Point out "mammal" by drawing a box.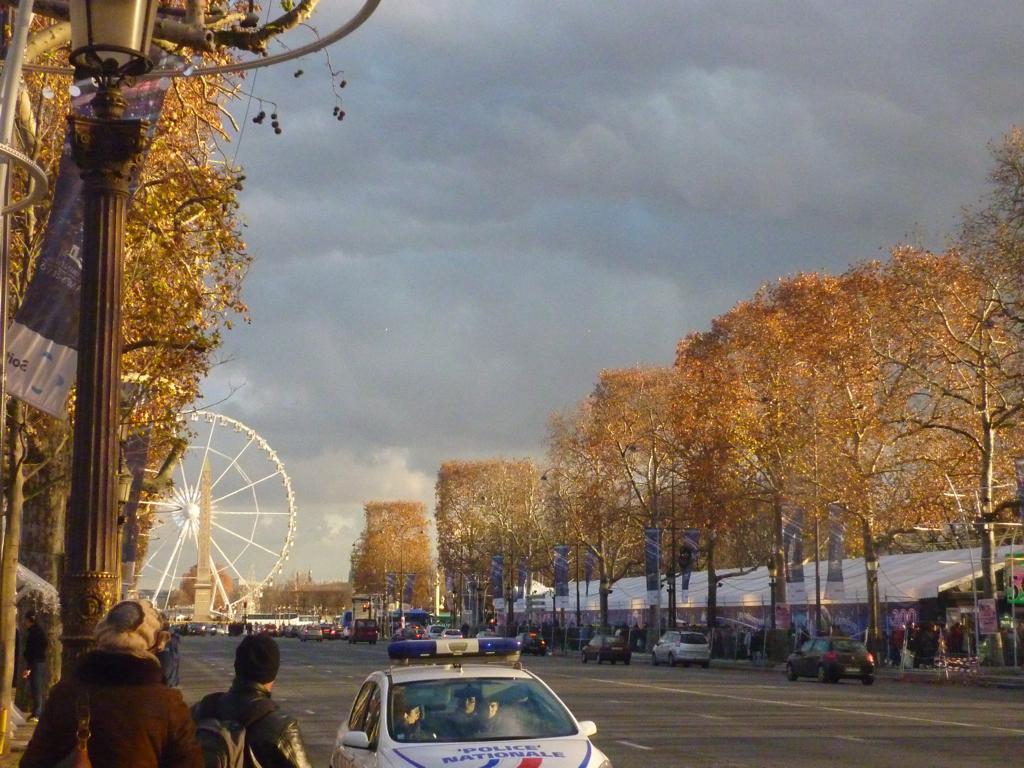
bbox=(396, 695, 436, 740).
